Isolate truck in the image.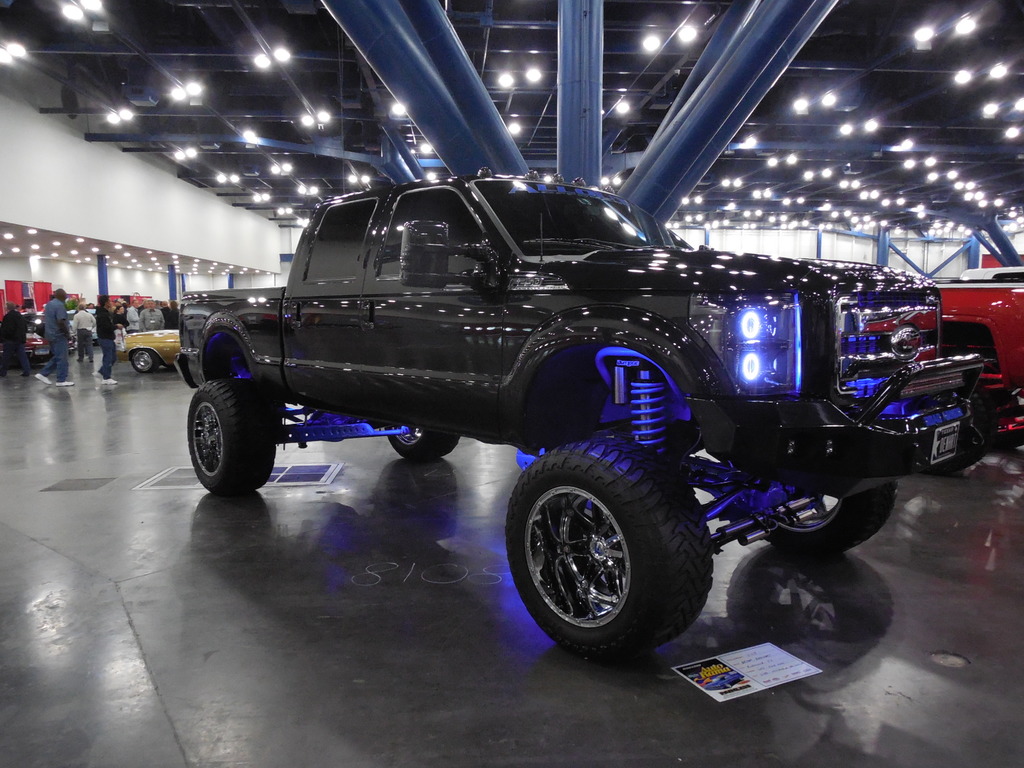
Isolated region: select_region(159, 173, 906, 532).
